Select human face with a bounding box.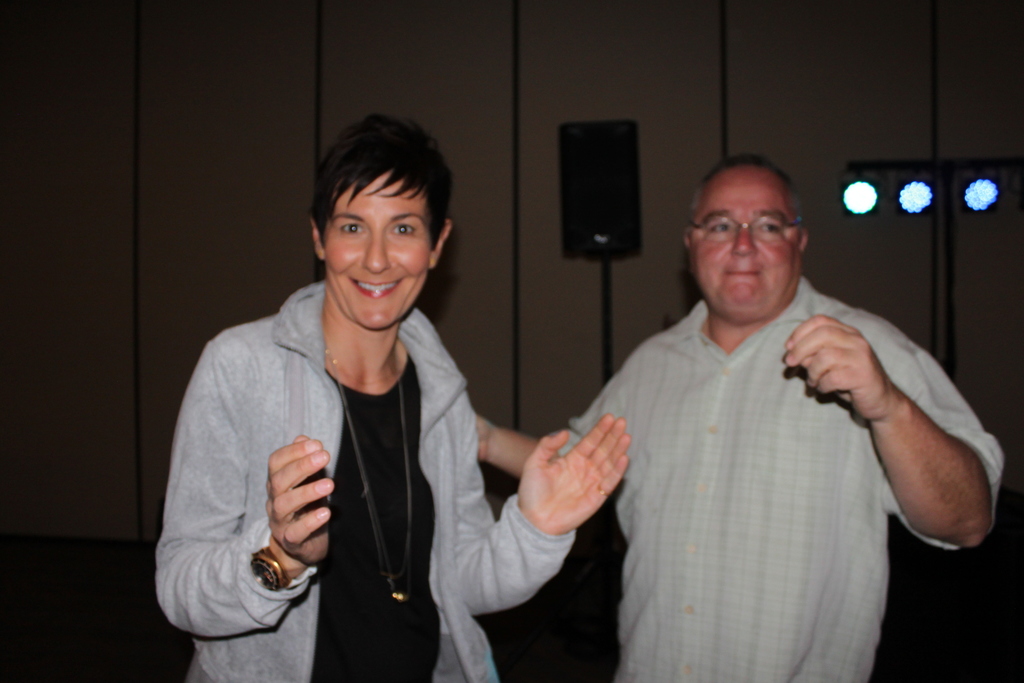
328,173,433,328.
